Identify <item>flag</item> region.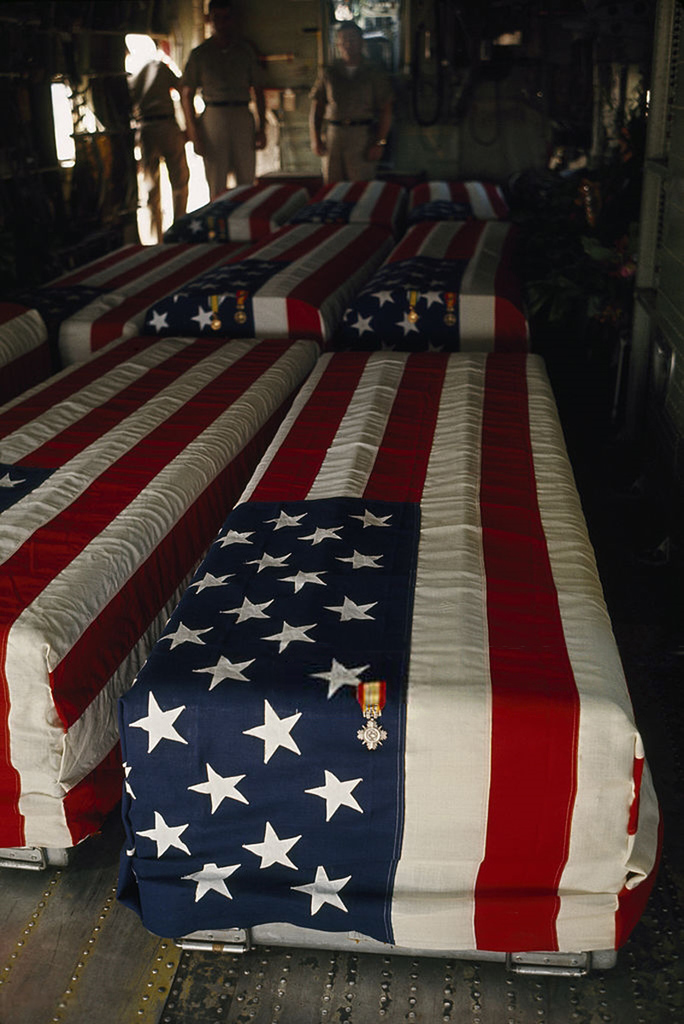
Region: 106 346 635 956.
